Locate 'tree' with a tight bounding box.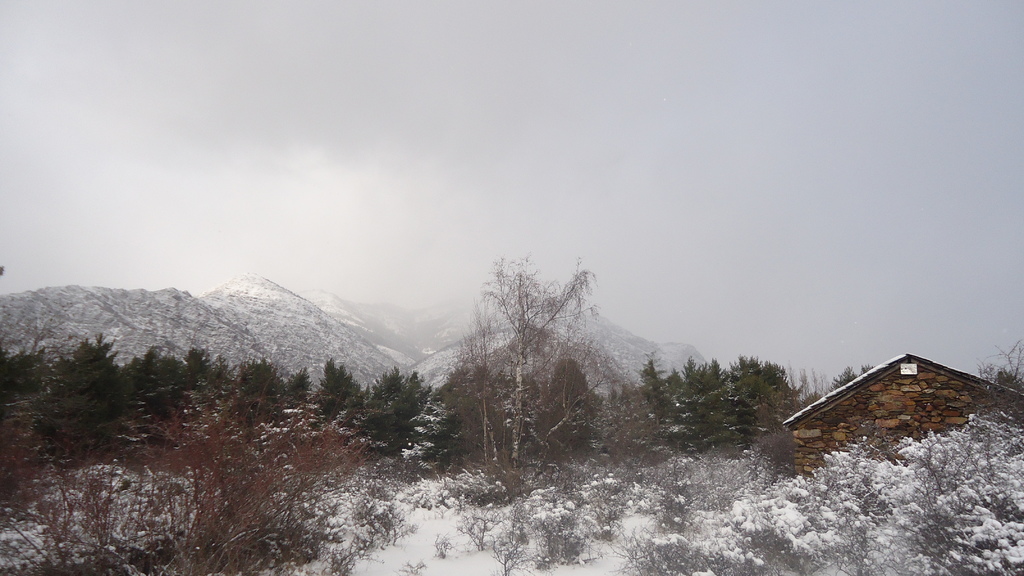
bbox=(4, 398, 419, 573).
